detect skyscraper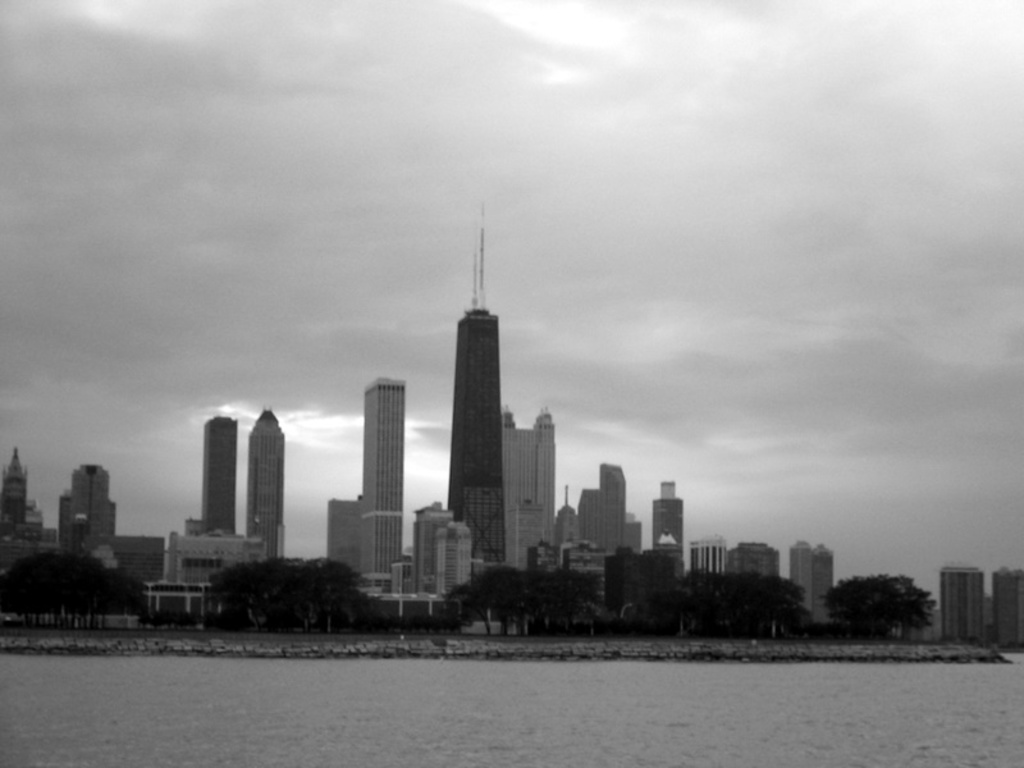
bbox(507, 410, 559, 568)
